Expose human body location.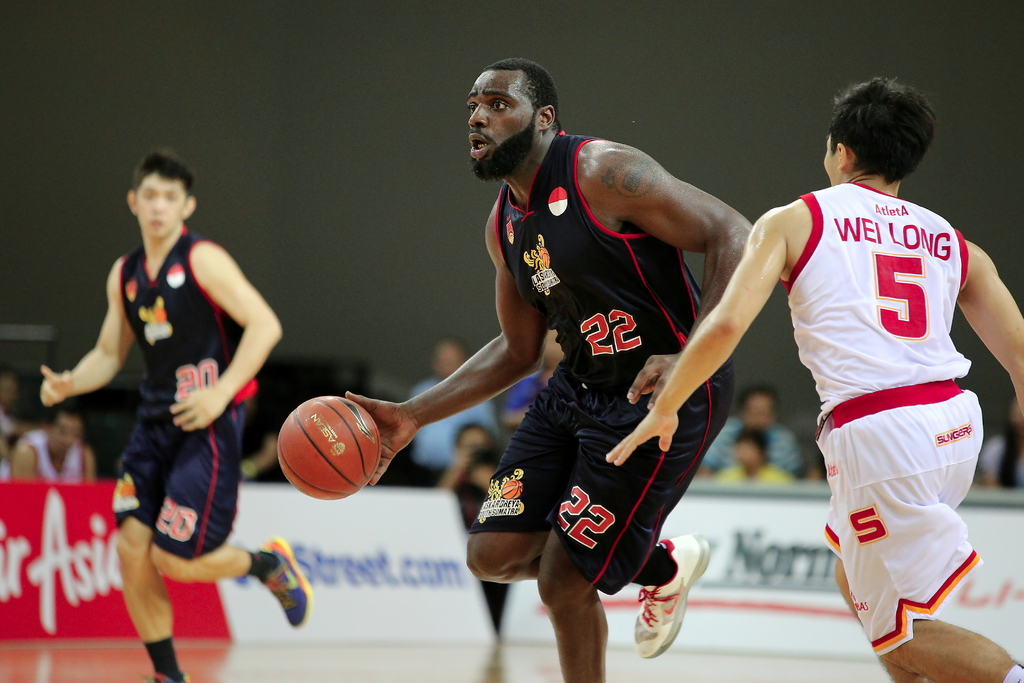
Exposed at (604,72,1023,682).
